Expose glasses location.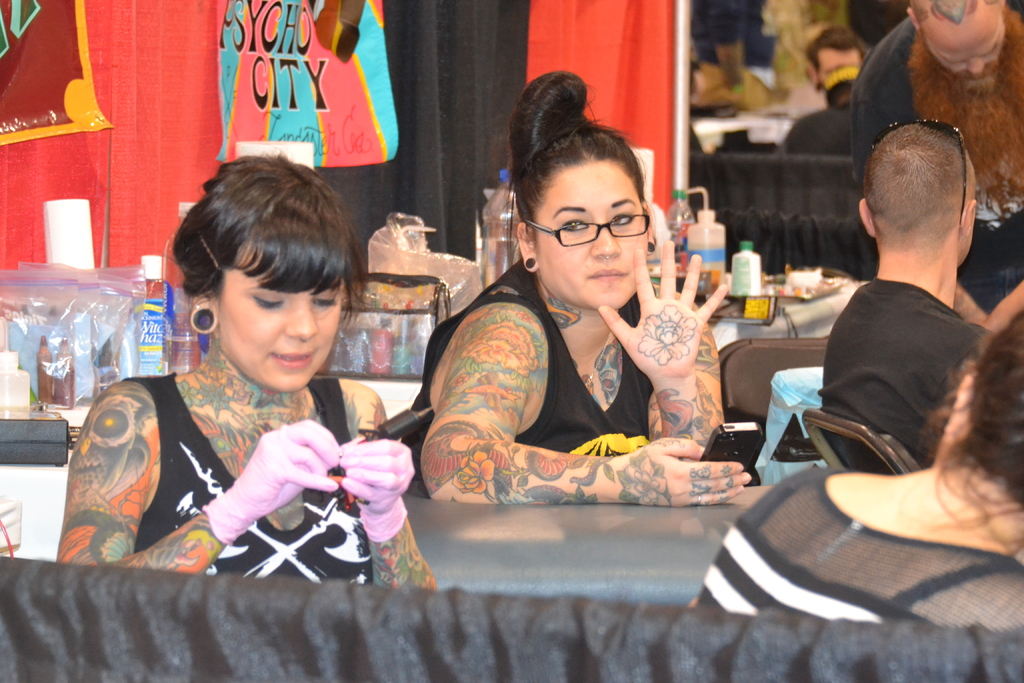
Exposed at [left=874, top=114, right=968, bottom=224].
